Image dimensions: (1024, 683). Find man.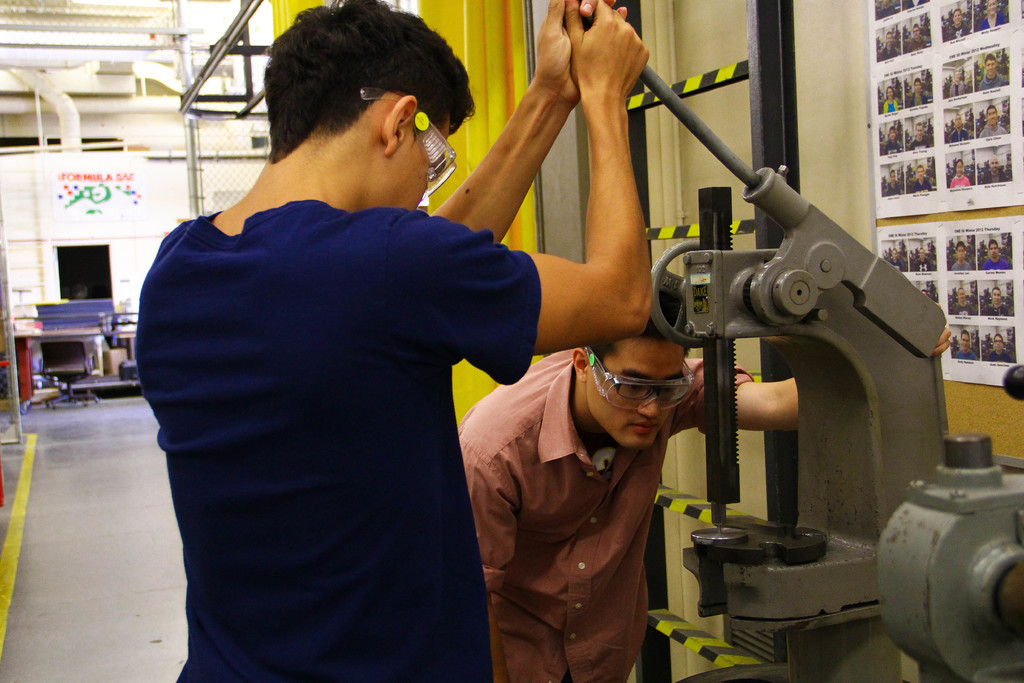
crop(908, 120, 931, 151).
